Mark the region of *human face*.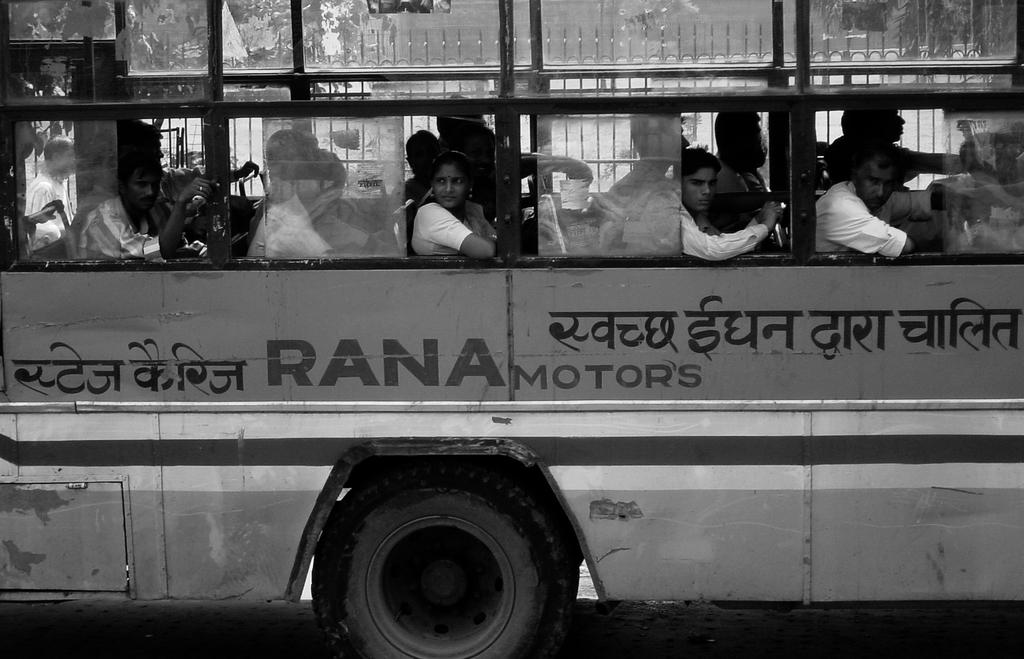
Region: [x1=895, y1=109, x2=906, y2=139].
